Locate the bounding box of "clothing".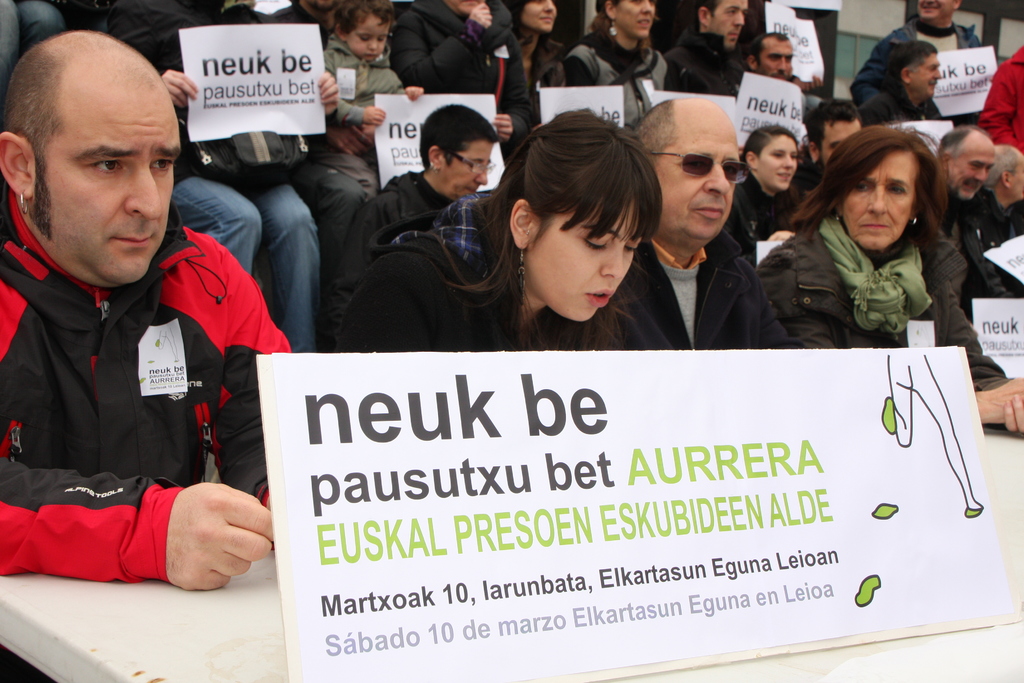
Bounding box: (x1=856, y1=89, x2=940, y2=121).
